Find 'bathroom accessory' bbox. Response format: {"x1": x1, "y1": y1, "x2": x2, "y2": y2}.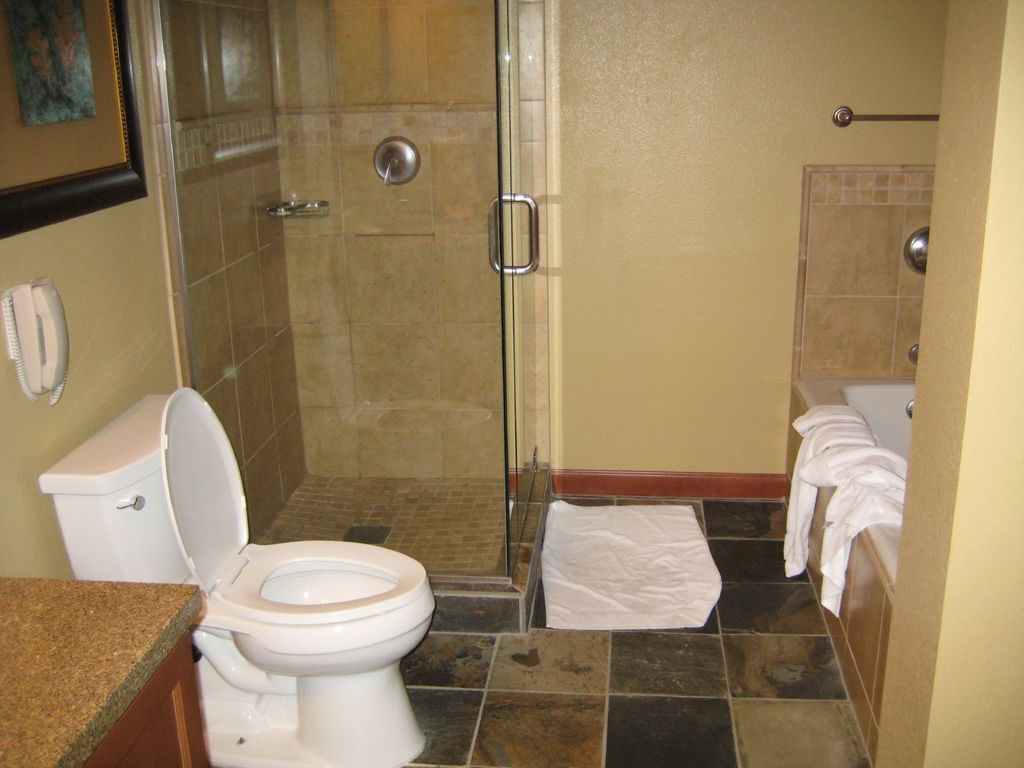
{"x1": 268, "y1": 186, "x2": 333, "y2": 223}.
